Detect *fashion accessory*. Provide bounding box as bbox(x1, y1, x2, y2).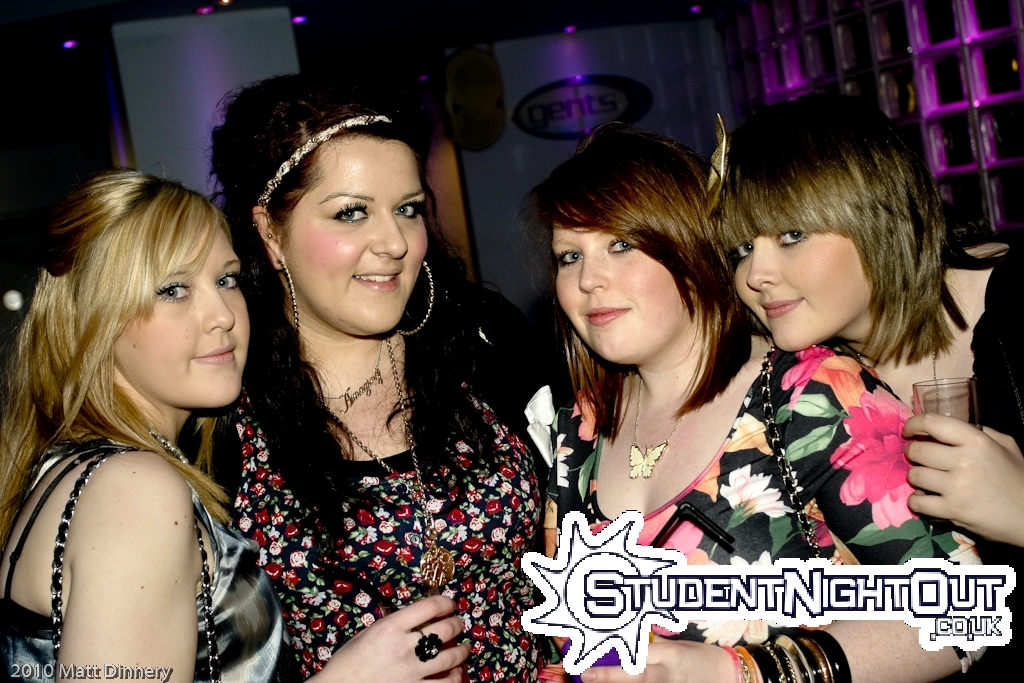
bbox(274, 250, 300, 332).
